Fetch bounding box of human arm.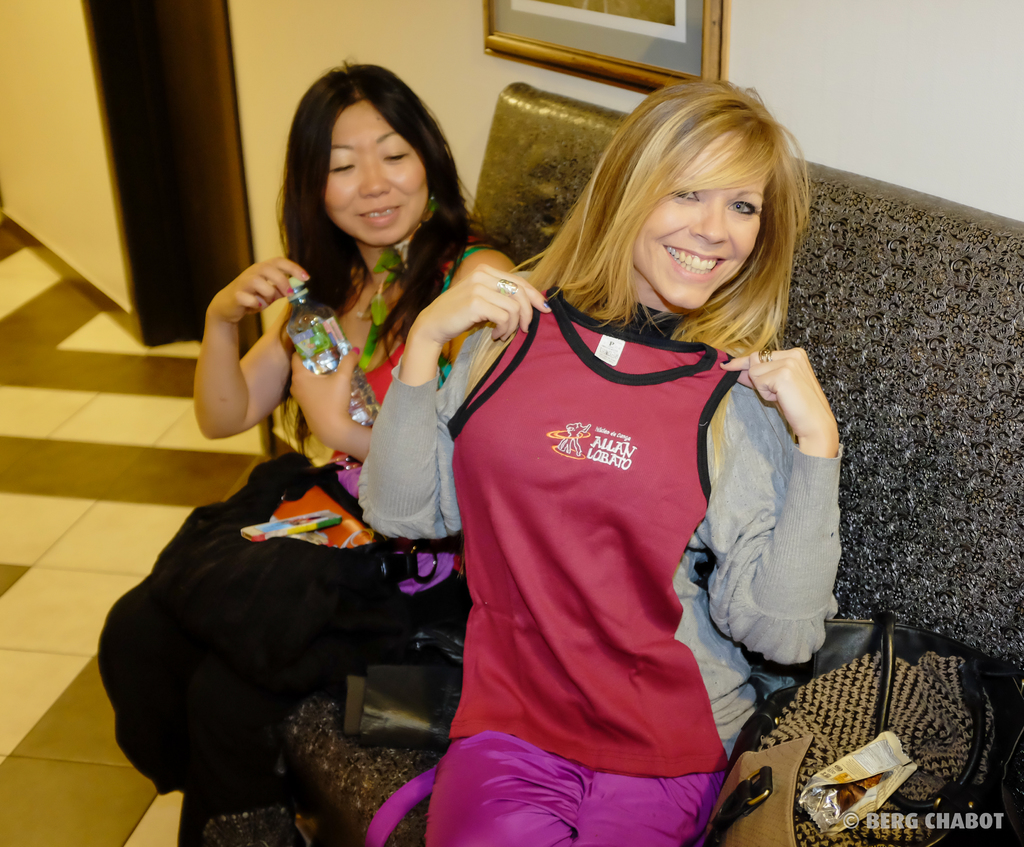
Bbox: select_region(728, 351, 847, 683).
